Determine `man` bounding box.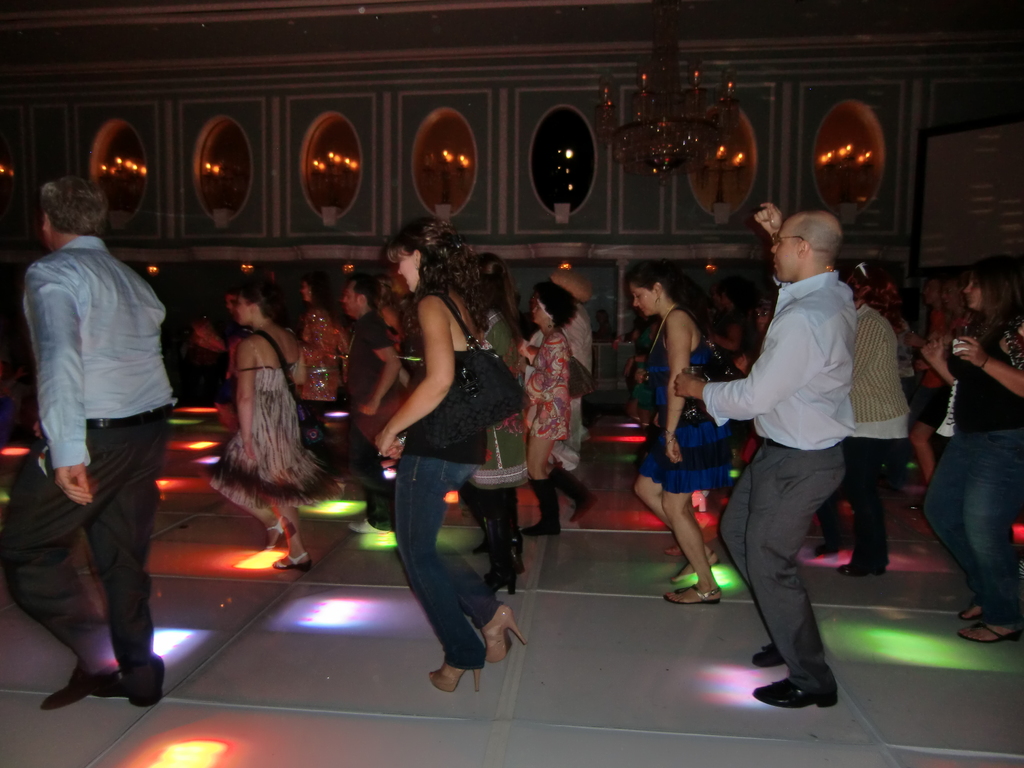
Determined: crop(673, 200, 853, 707).
